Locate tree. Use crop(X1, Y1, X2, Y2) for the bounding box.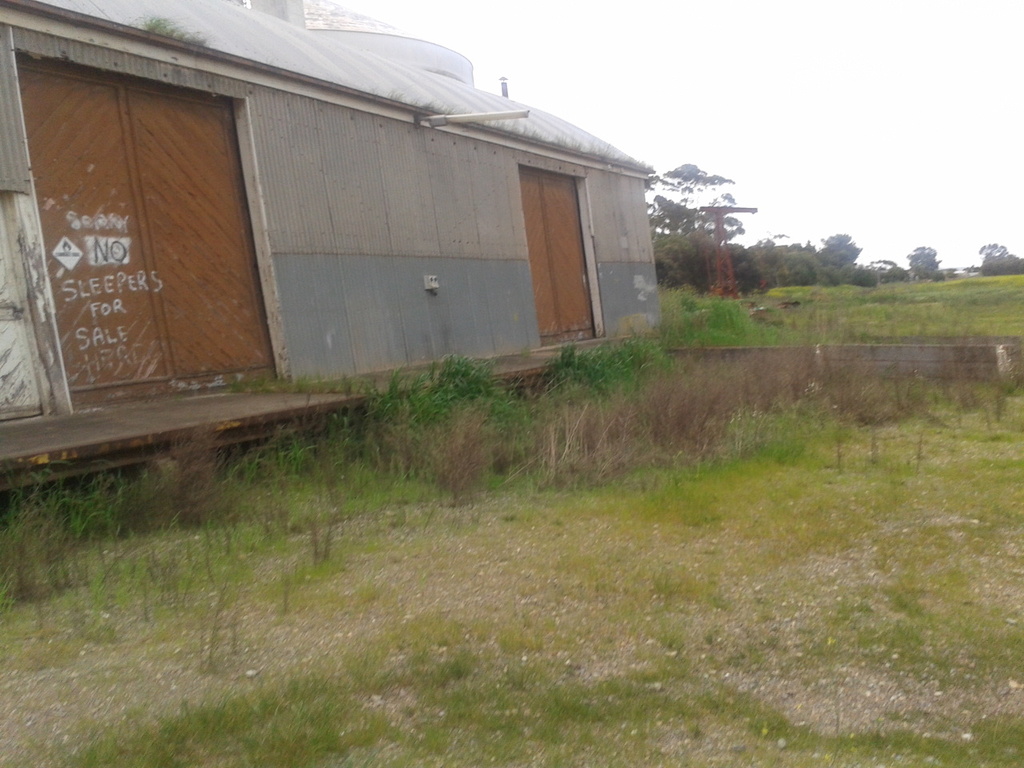
crop(906, 248, 942, 274).
